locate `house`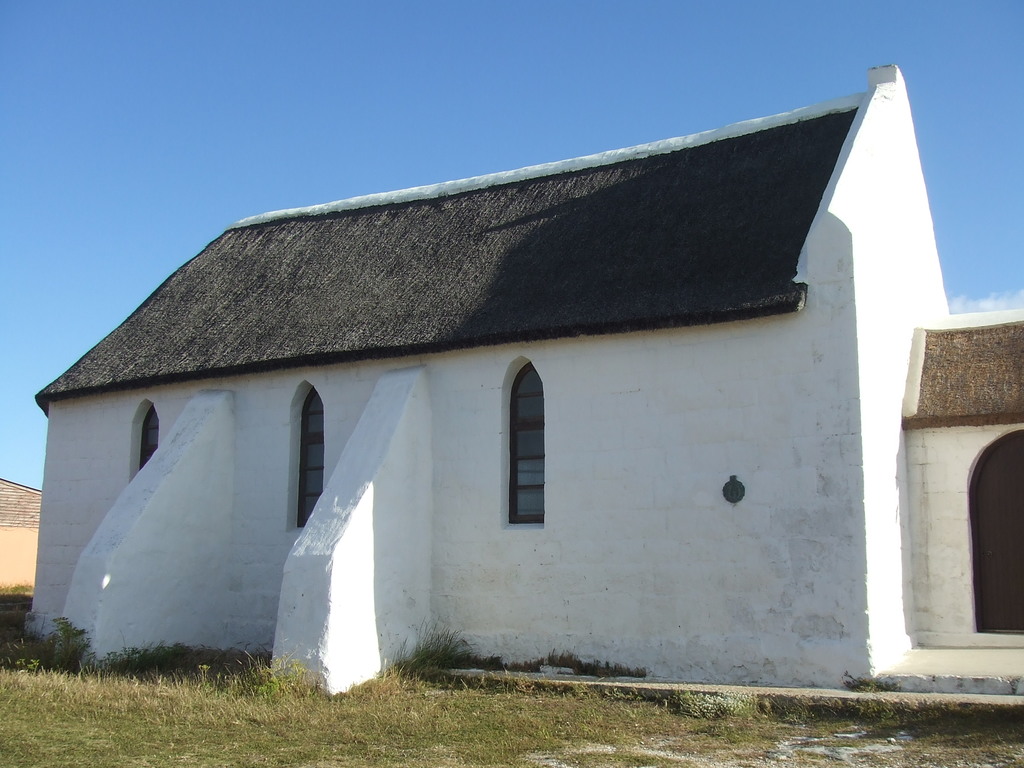
(872,319,1023,682)
